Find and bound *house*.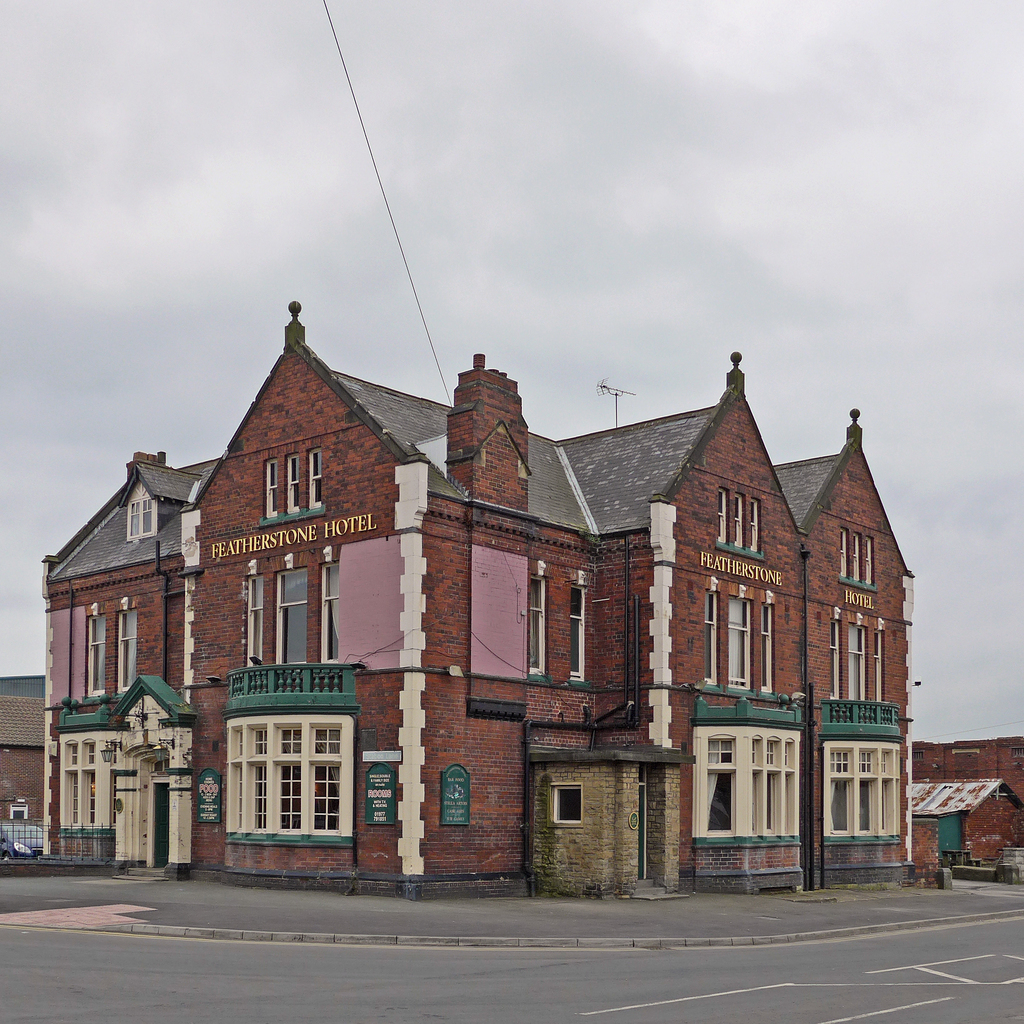
Bound: bbox=[0, 689, 60, 862].
